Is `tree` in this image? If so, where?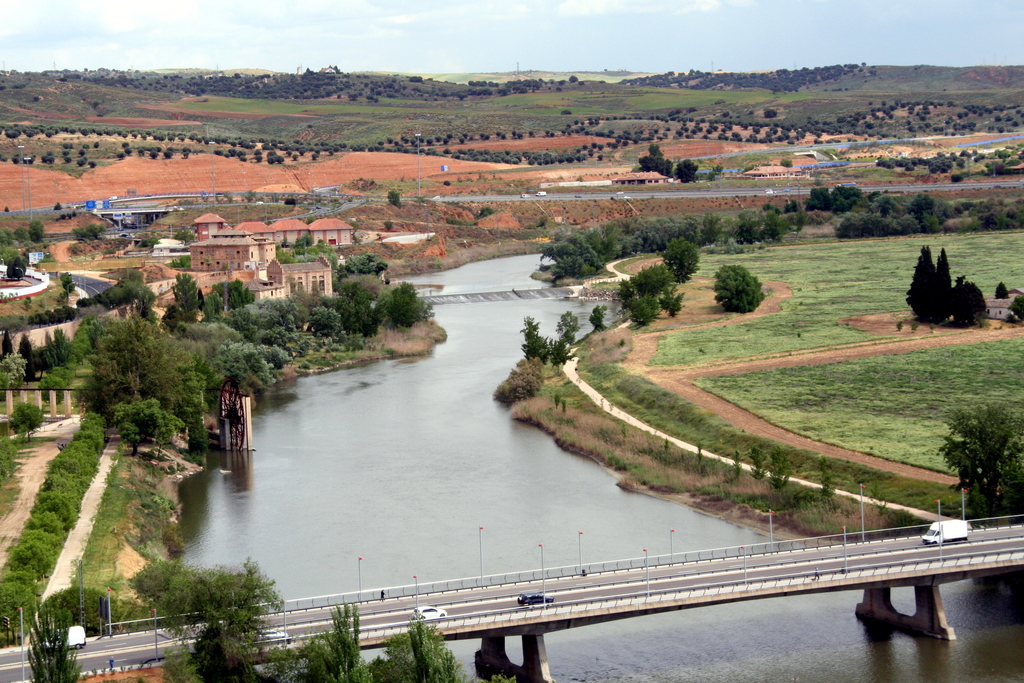
Yes, at left=376, top=282, right=439, bottom=330.
